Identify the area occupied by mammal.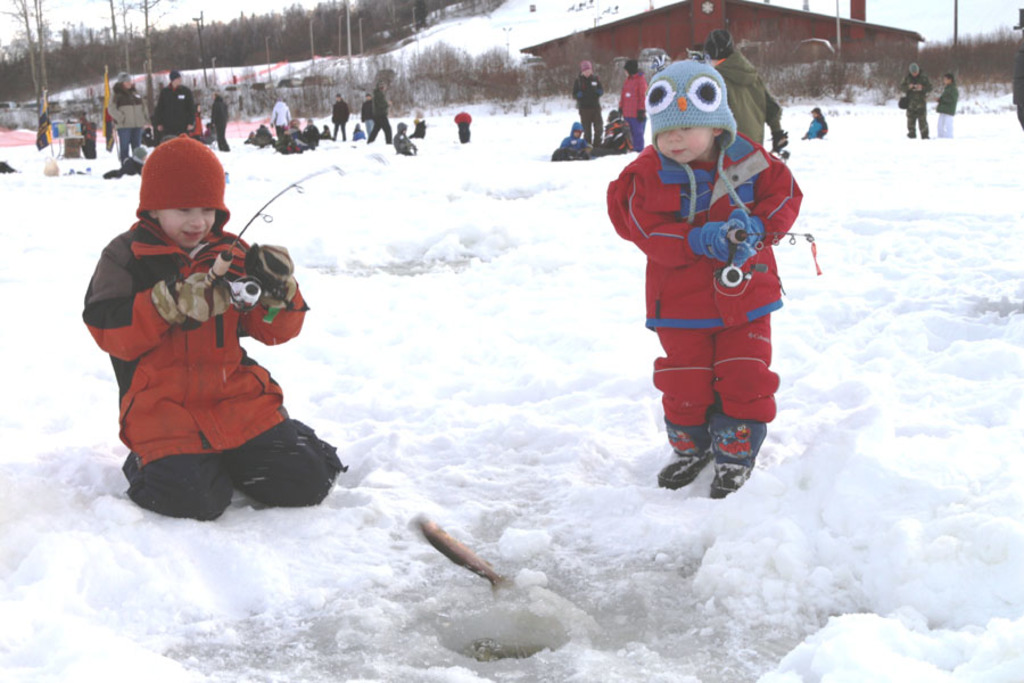
Area: box=[75, 127, 348, 522].
